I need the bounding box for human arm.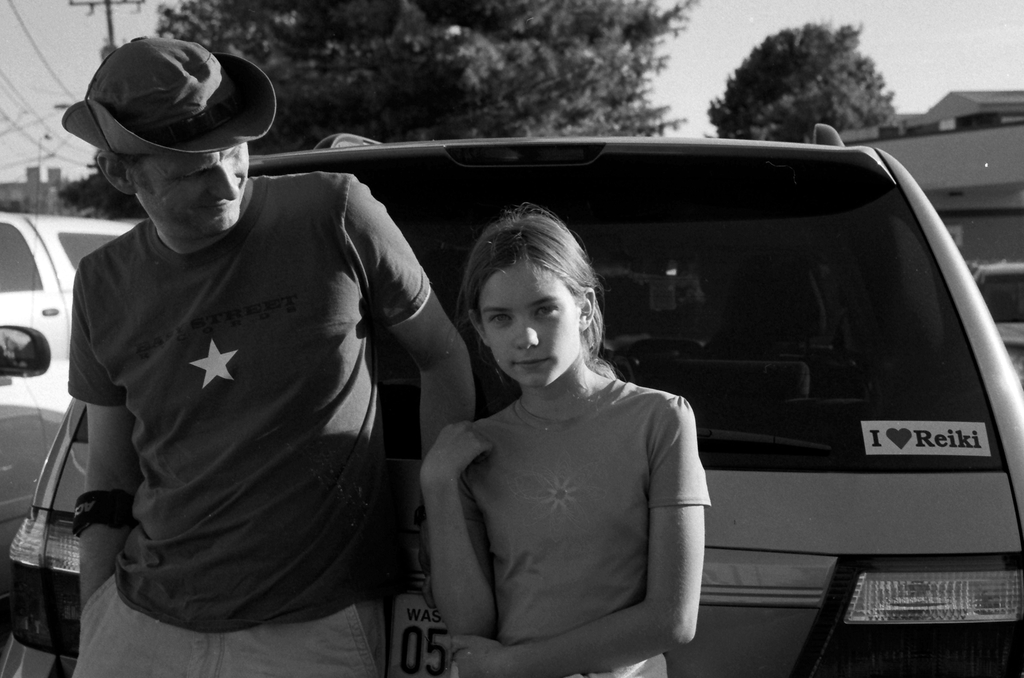
Here it is: select_region(418, 419, 492, 638).
